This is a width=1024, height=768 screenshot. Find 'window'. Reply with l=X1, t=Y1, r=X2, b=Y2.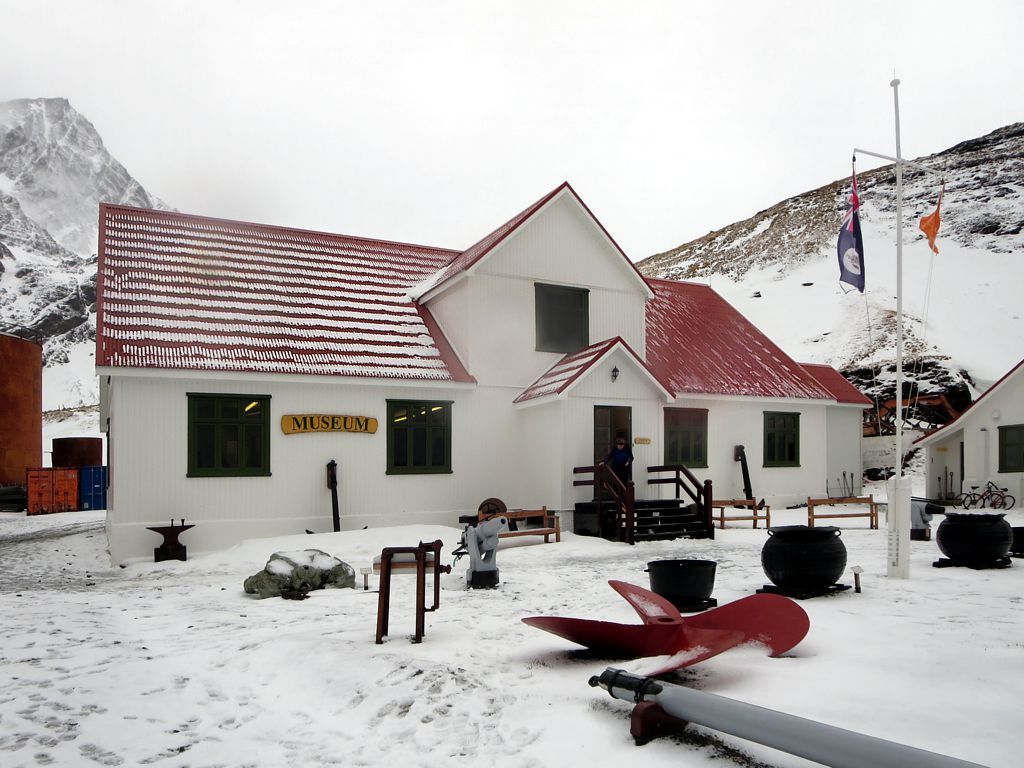
l=994, t=424, r=1023, b=470.
